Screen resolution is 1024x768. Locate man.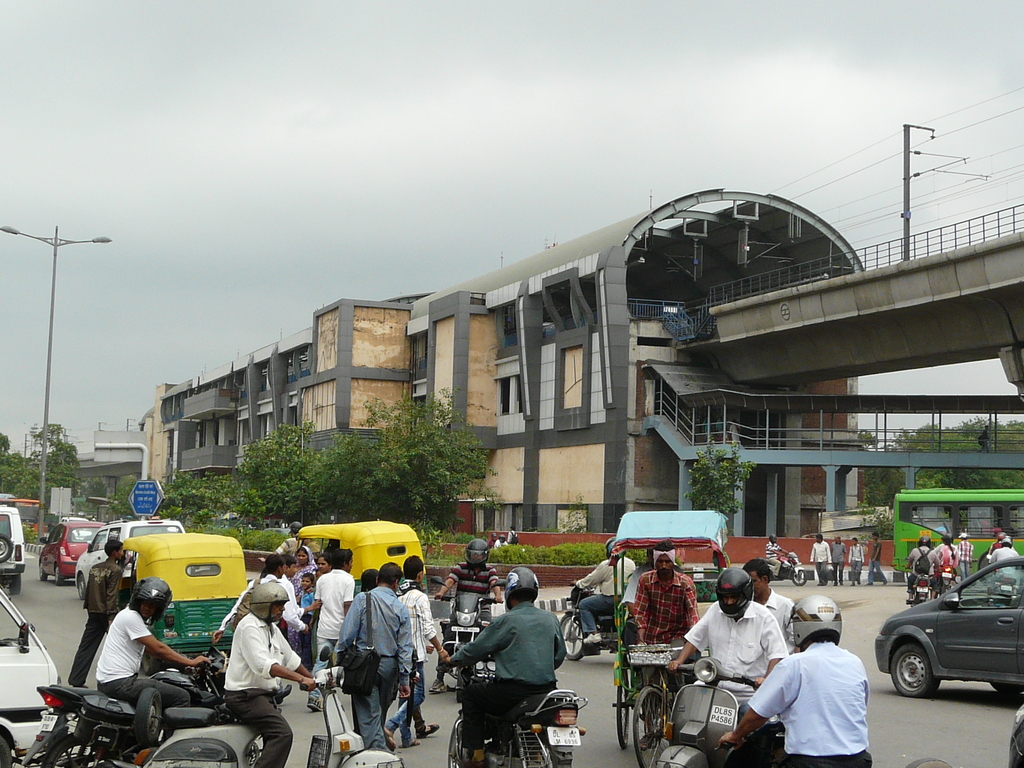
bbox(828, 534, 847, 589).
